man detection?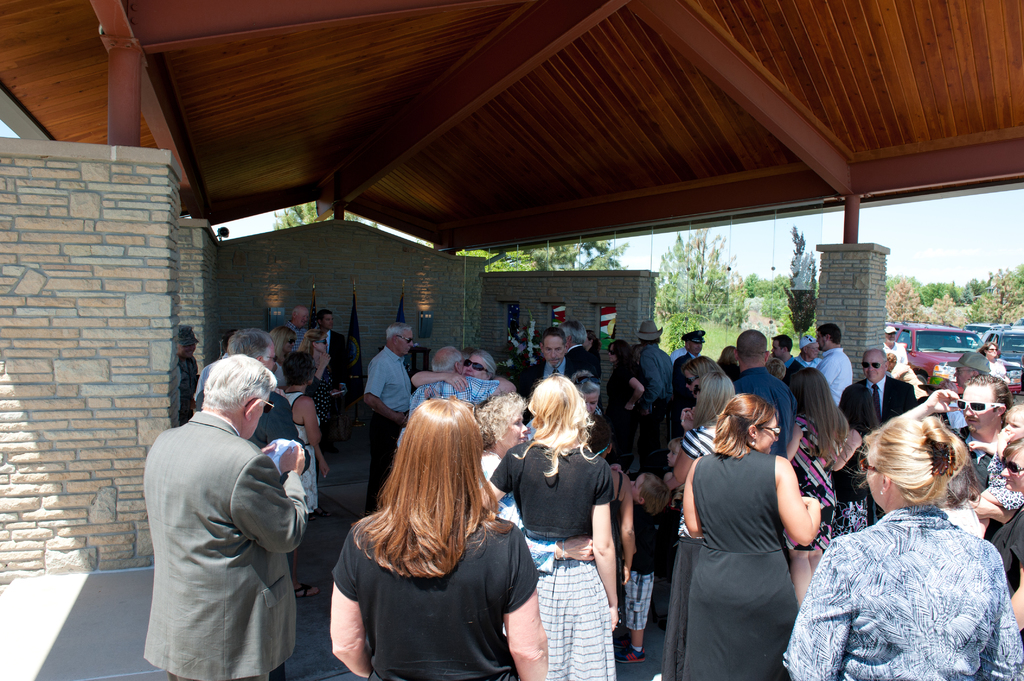
(729, 326, 795, 457)
